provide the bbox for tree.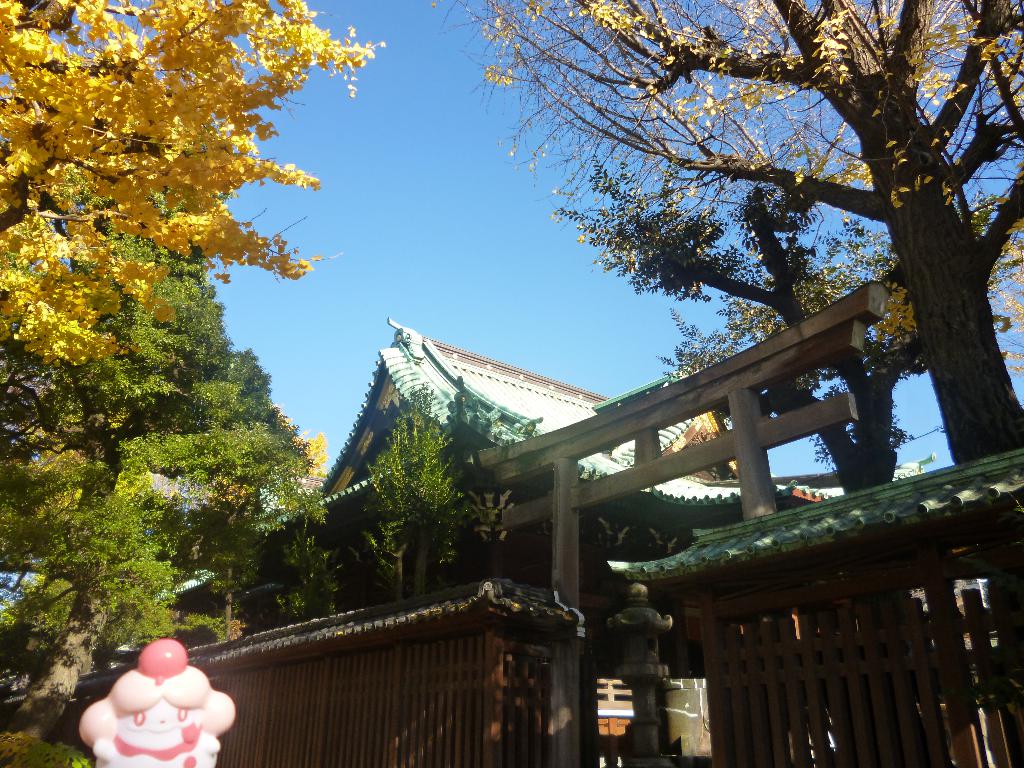
pyautogui.locateOnScreen(0, 0, 390, 379).
